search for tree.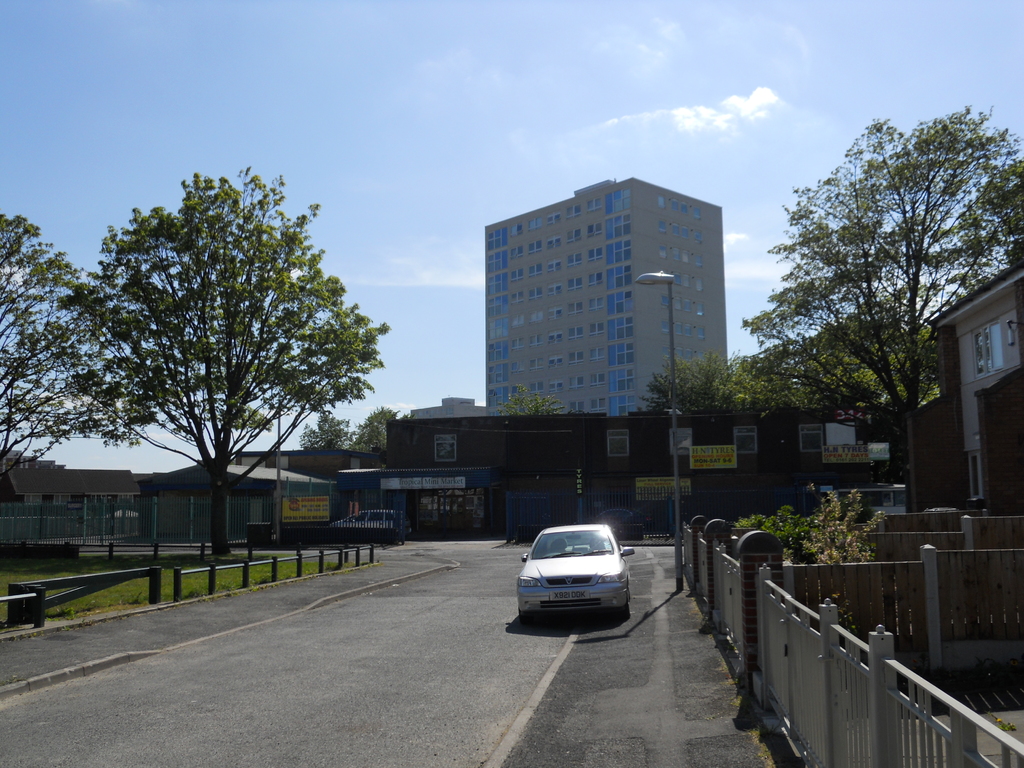
Found at x1=0 y1=207 x2=159 y2=479.
